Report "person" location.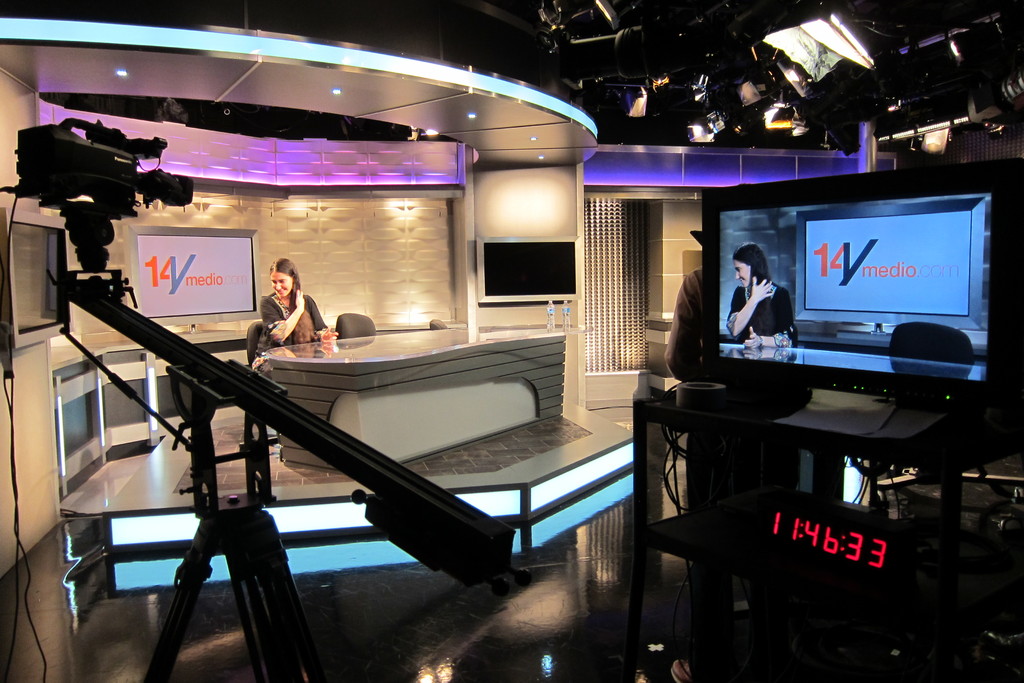
Report: x1=661, y1=229, x2=785, y2=381.
